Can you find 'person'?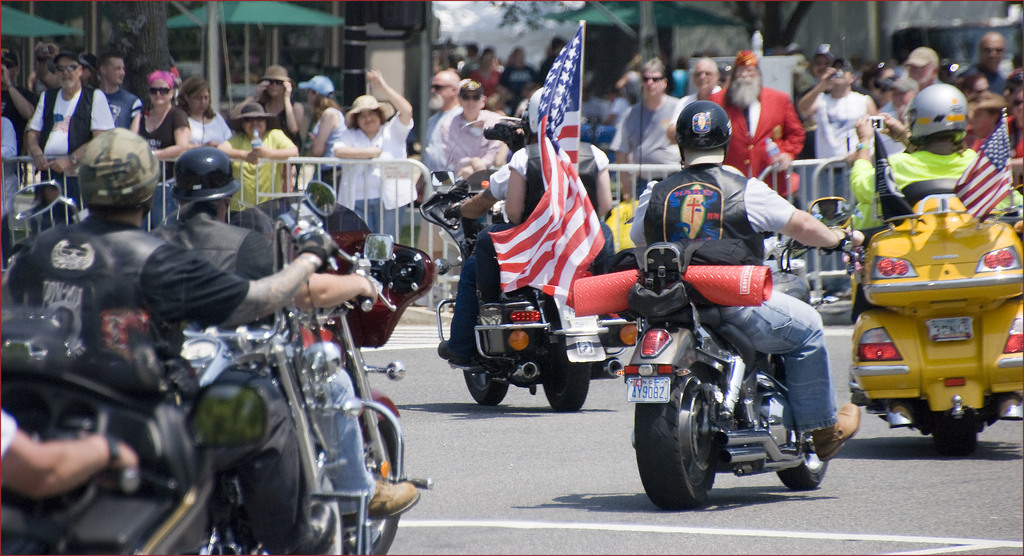
Yes, bounding box: bbox=[843, 73, 1023, 254].
